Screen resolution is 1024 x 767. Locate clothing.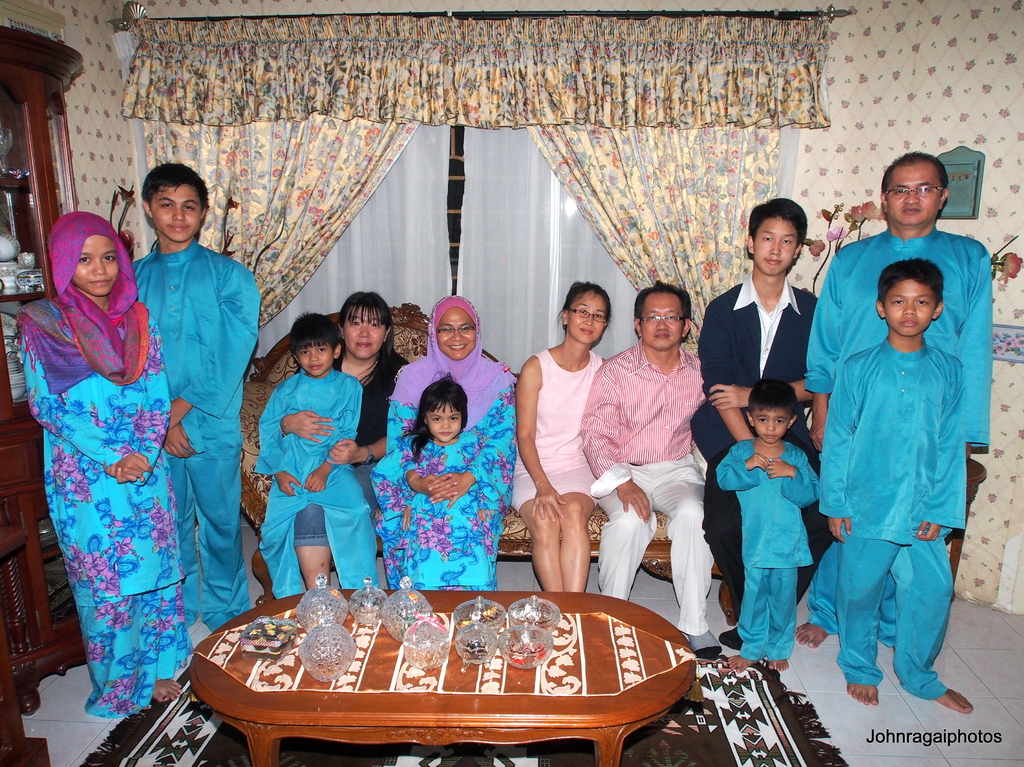
bbox=[504, 345, 610, 517].
